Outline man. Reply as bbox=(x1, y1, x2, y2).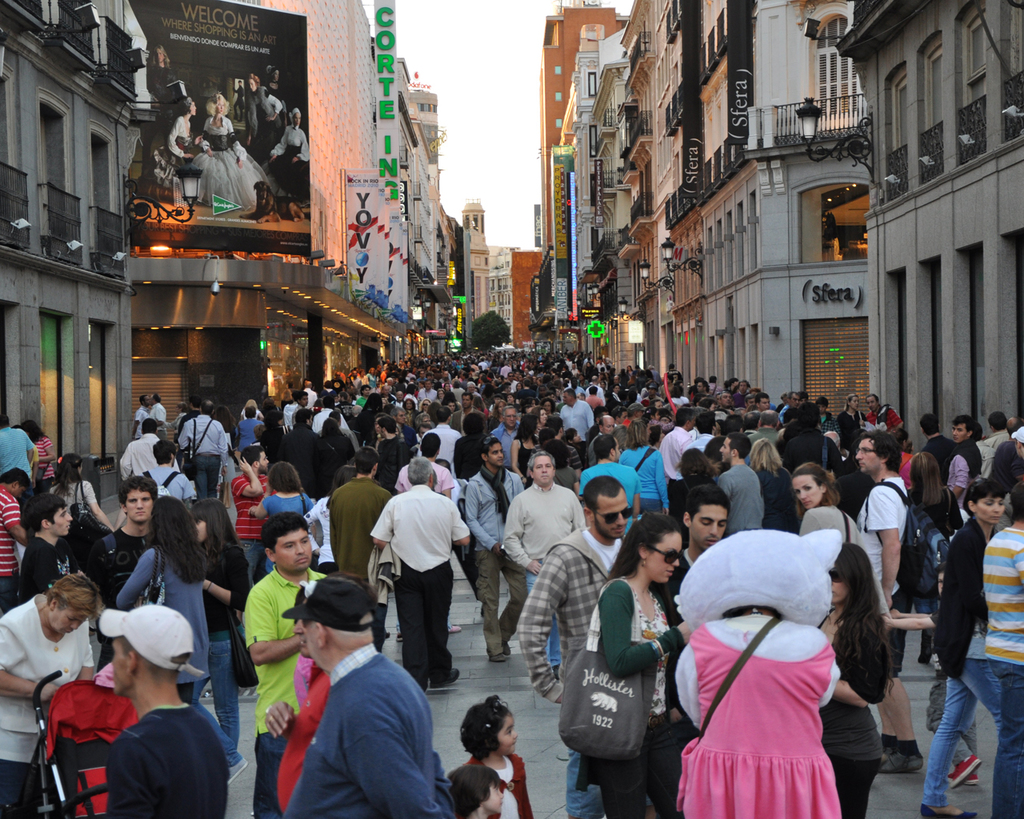
bbox=(230, 445, 274, 581).
